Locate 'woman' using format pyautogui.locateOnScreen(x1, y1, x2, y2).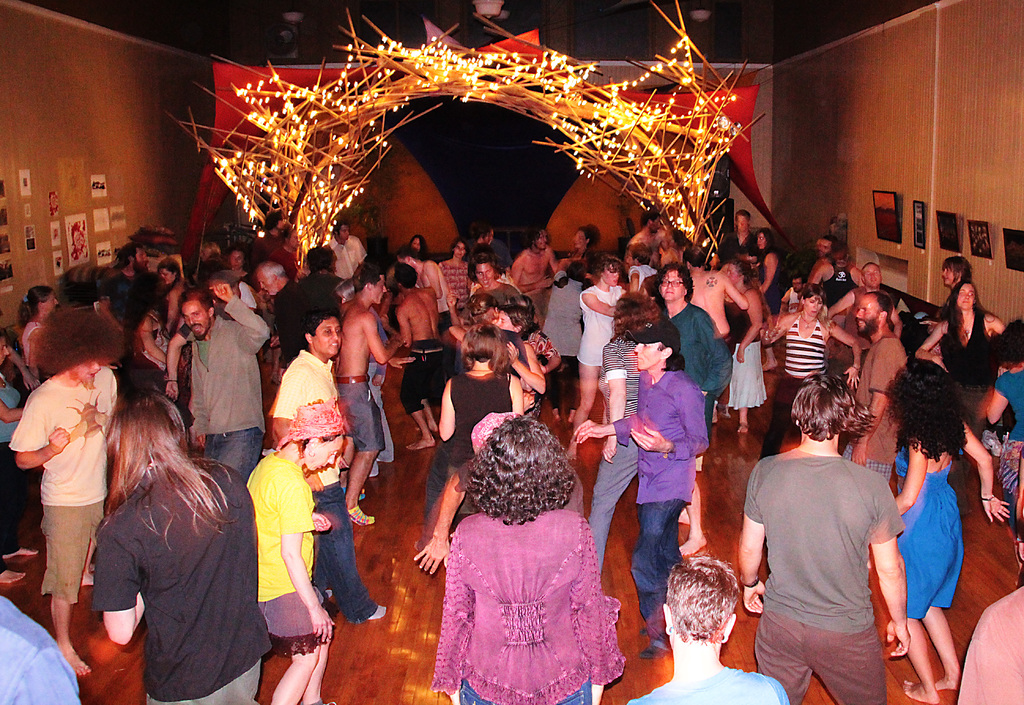
pyautogui.locateOnScreen(428, 407, 639, 692).
